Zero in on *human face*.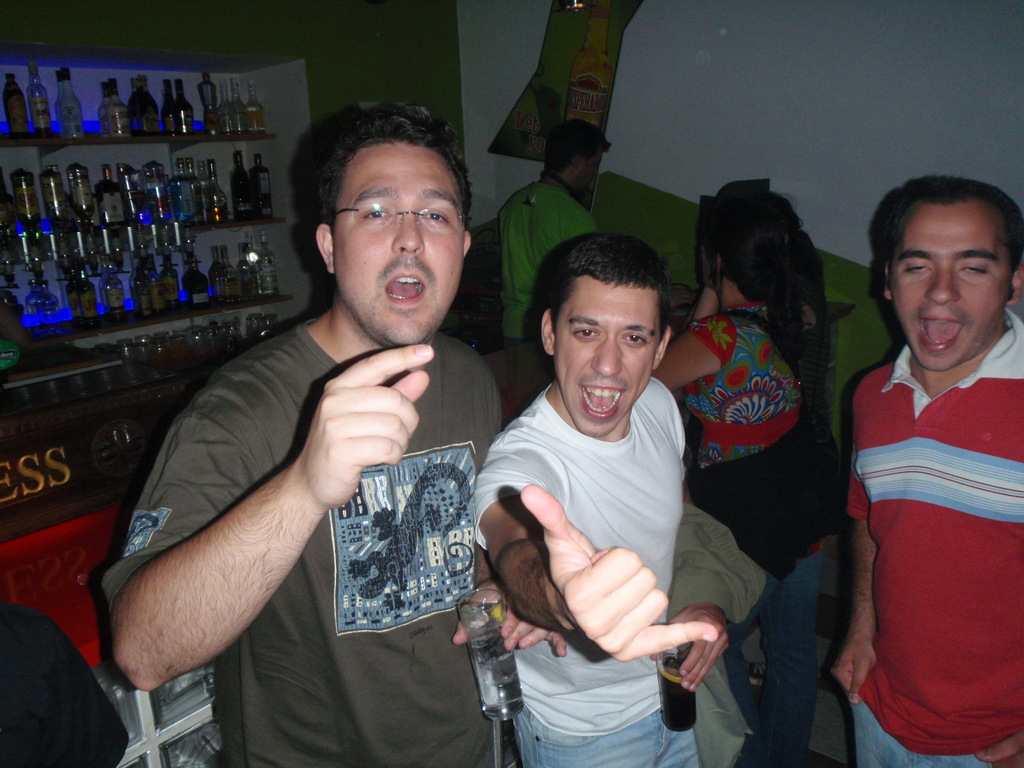
Zeroed in: <bbox>890, 201, 1012, 371</bbox>.
